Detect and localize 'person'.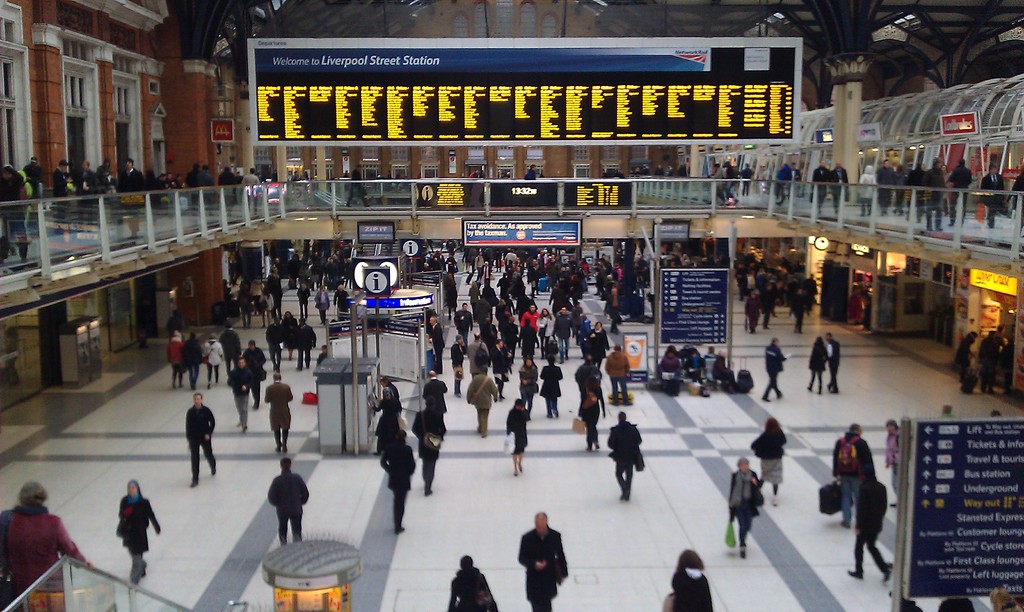
Localized at bbox=(540, 357, 561, 417).
